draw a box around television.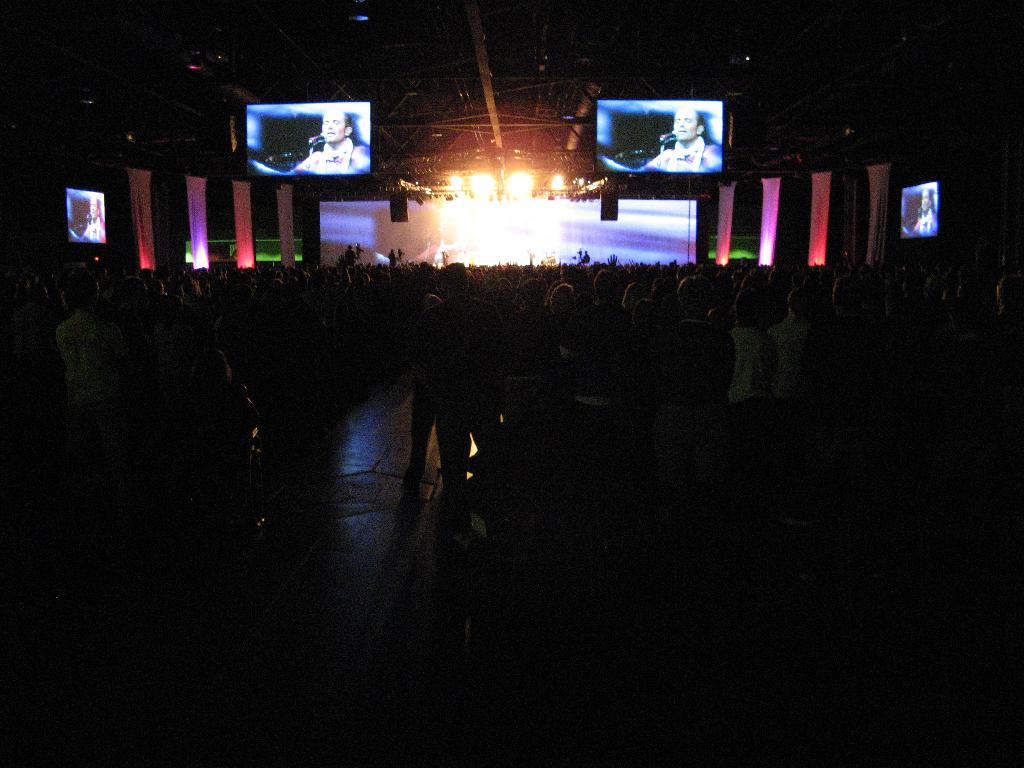
bbox(595, 99, 725, 175).
